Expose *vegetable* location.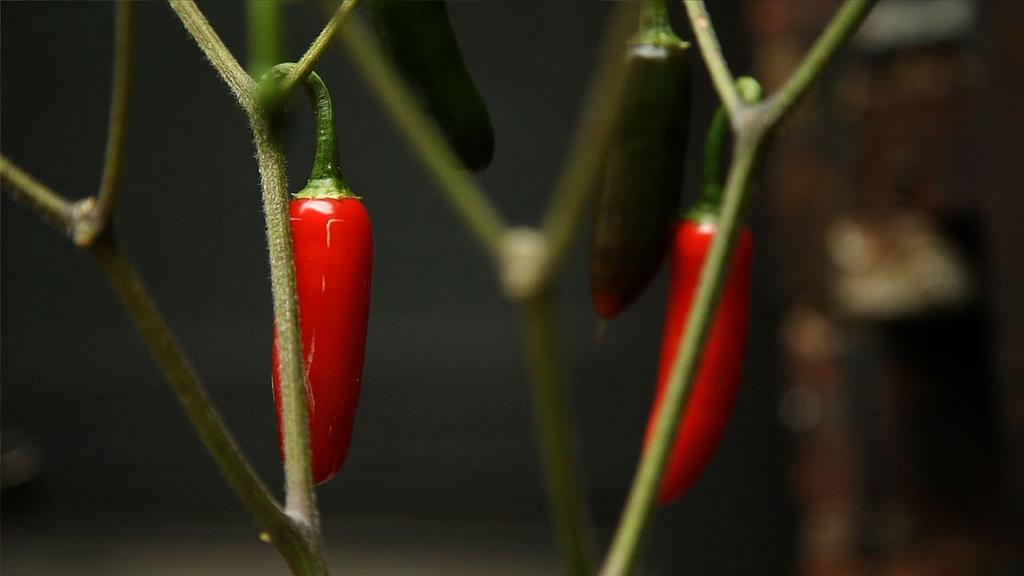
Exposed at region(636, 75, 755, 513).
